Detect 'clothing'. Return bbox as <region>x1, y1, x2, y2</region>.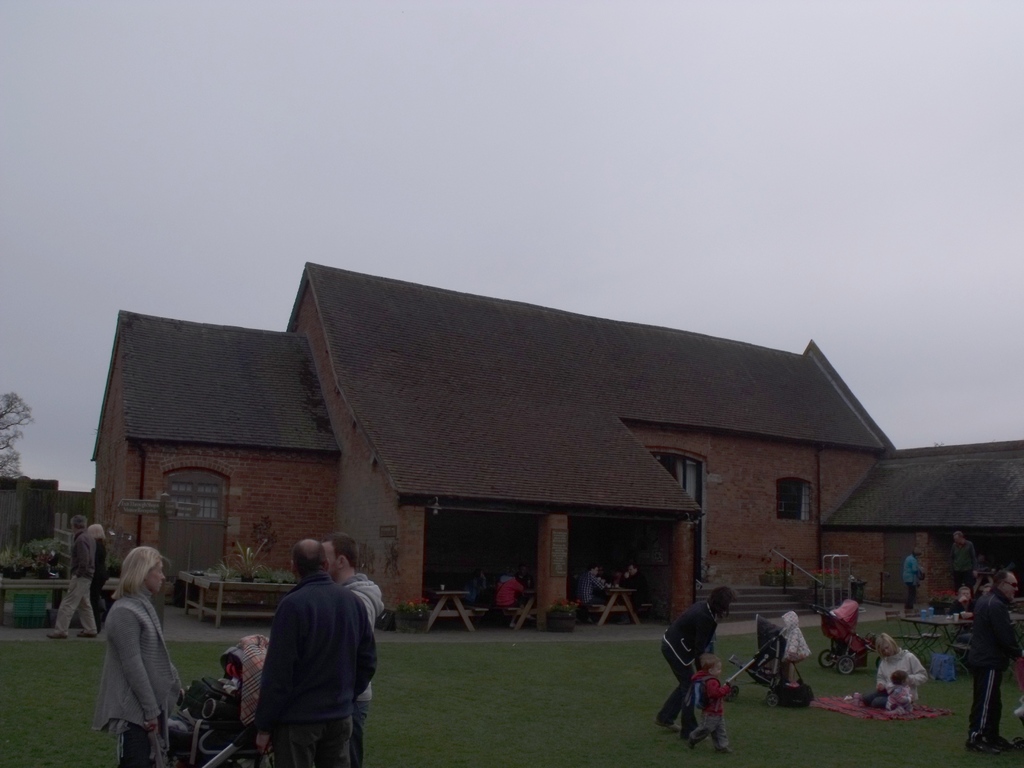
<region>861, 647, 924, 707</region>.
